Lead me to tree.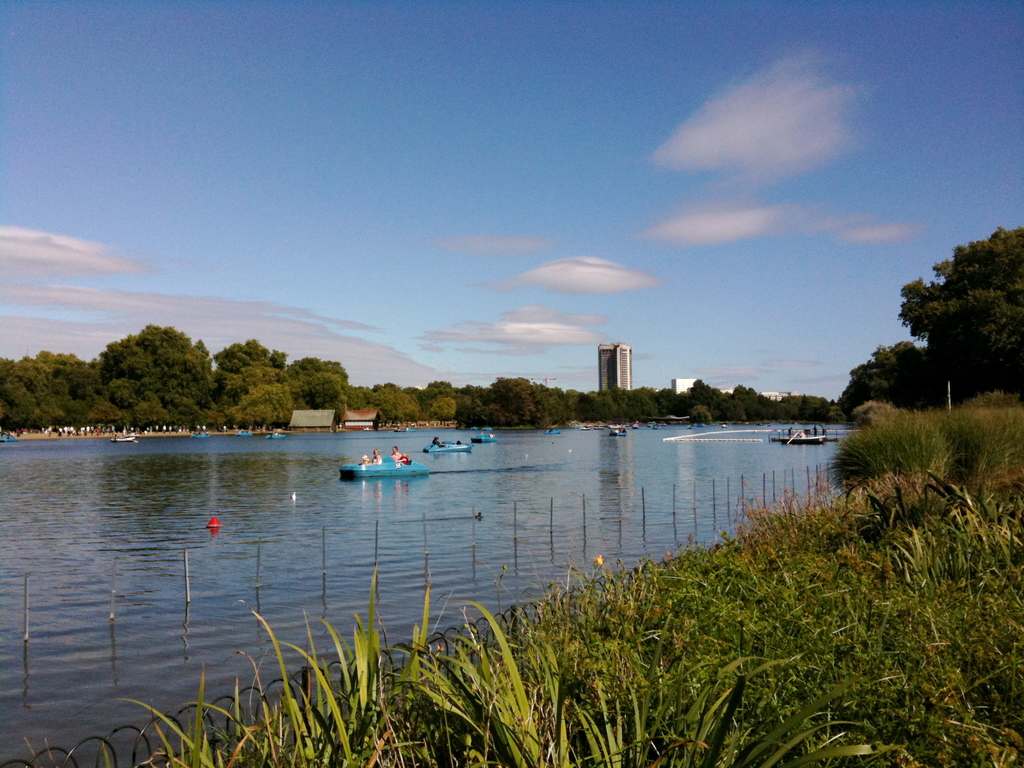
Lead to 844,338,927,410.
